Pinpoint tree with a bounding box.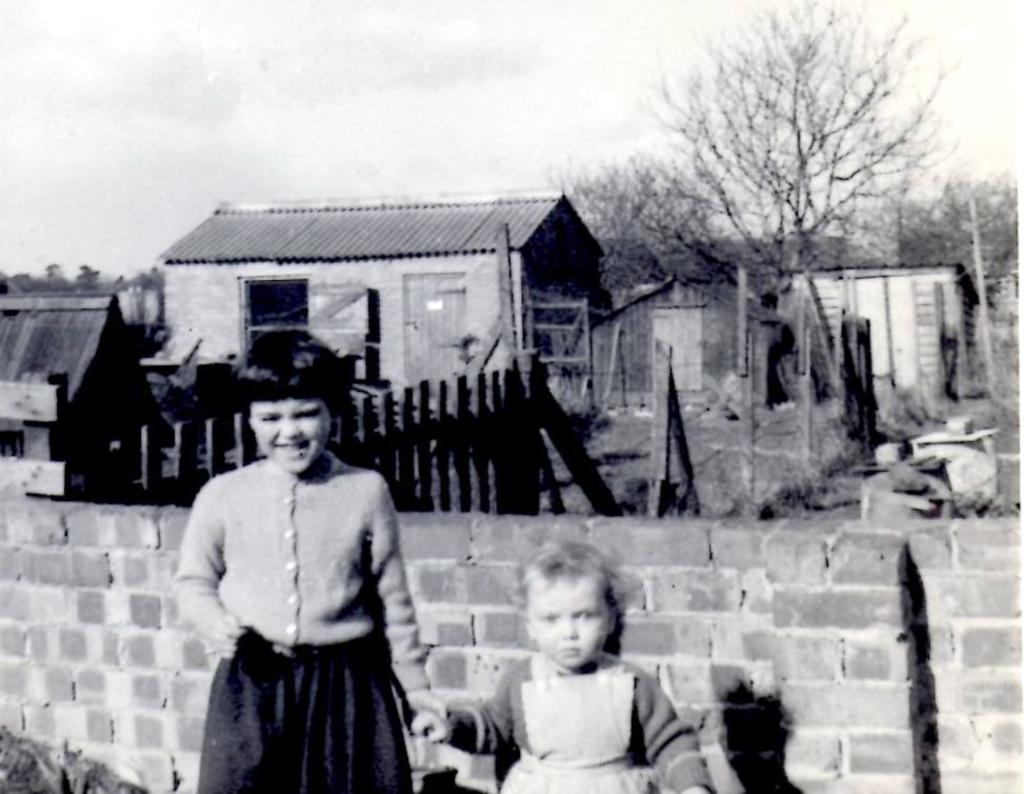
896 163 1011 400.
